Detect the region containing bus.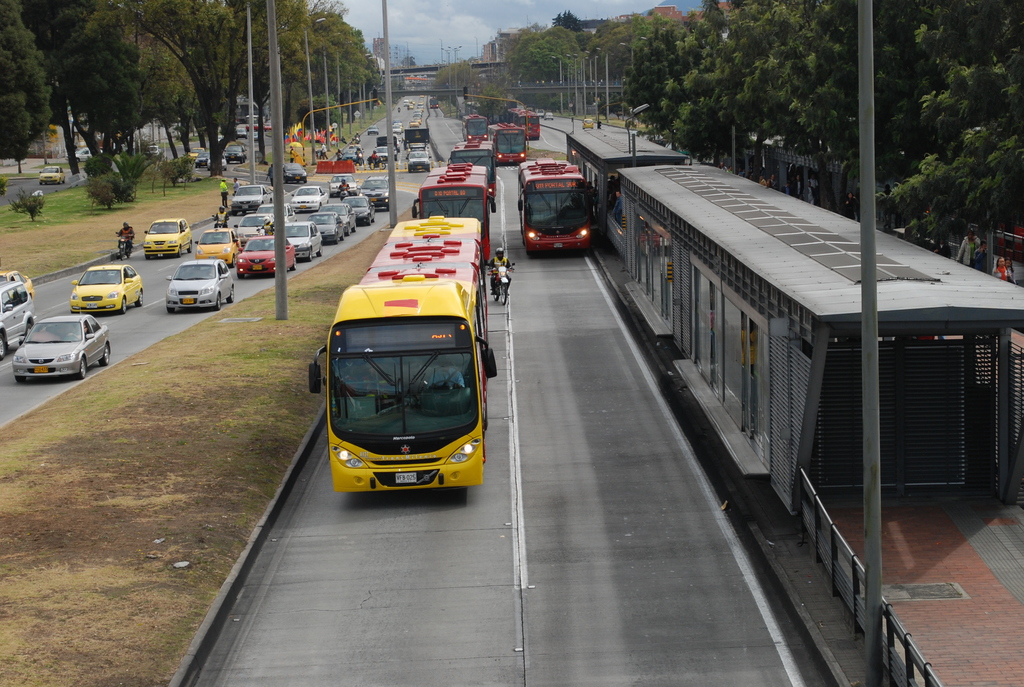
{"x1": 488, "y1": 118, "x2": 530, "y2": 167}.
